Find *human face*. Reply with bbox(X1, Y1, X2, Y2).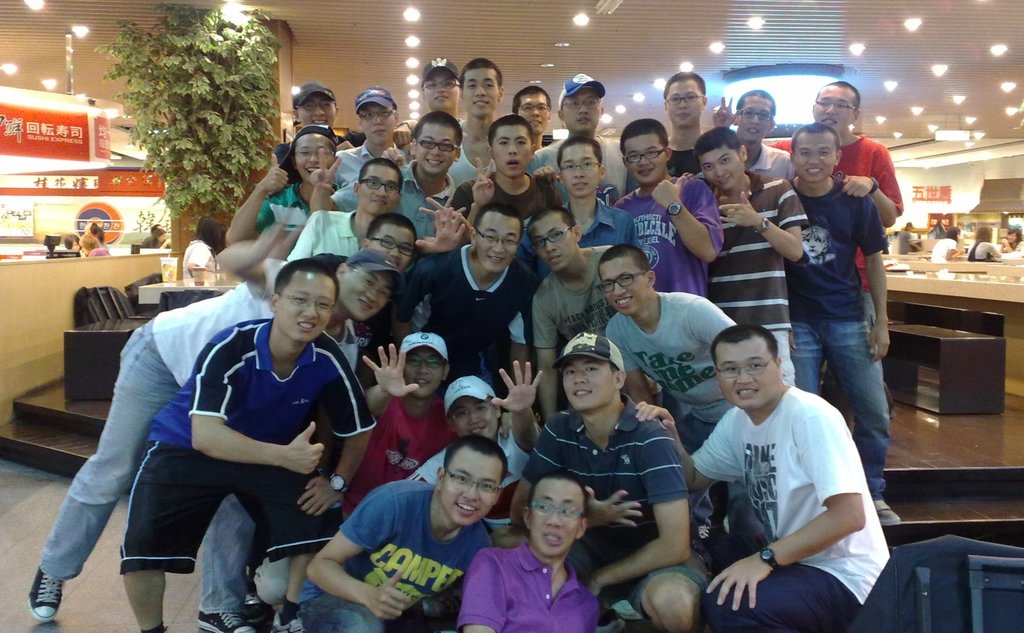
bbox(440, 447, 499, 522).
